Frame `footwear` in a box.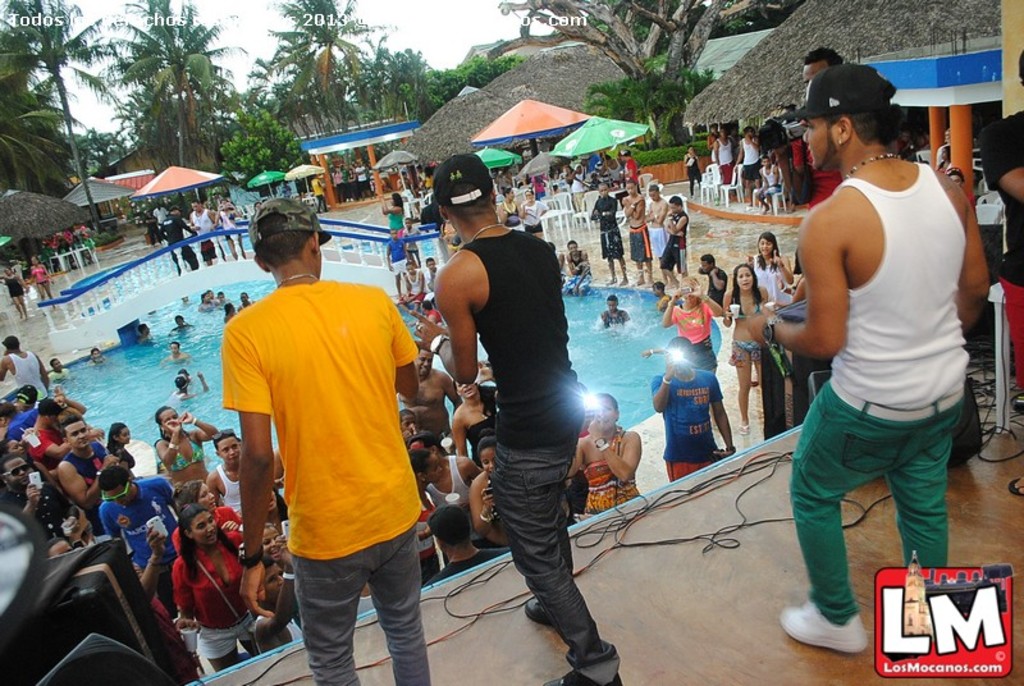
736 420 750 438.
